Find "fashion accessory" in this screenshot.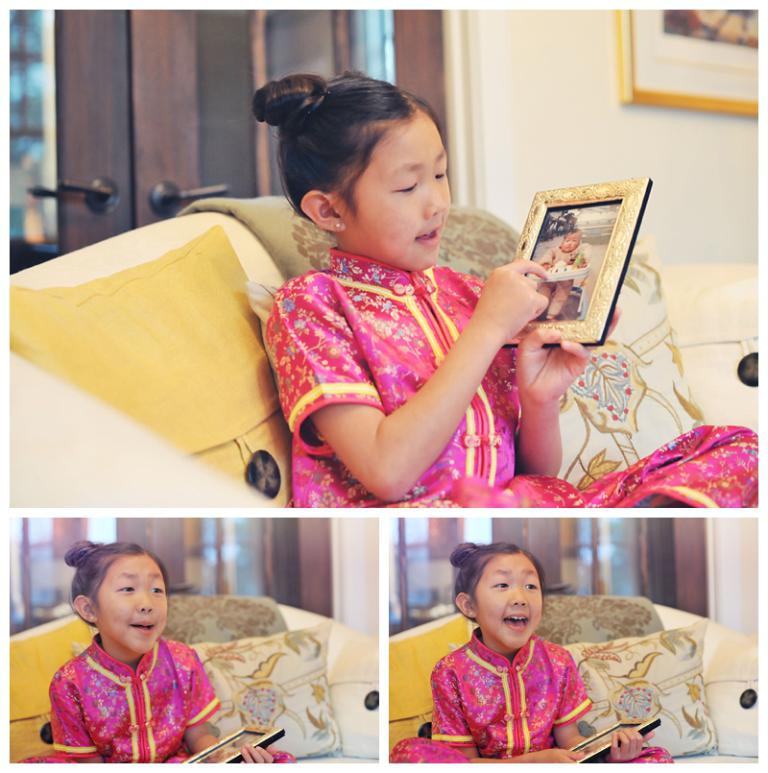
The bounding box for "fashion accessory" is (x1=336, y1=222, x2=345, y2=231).
